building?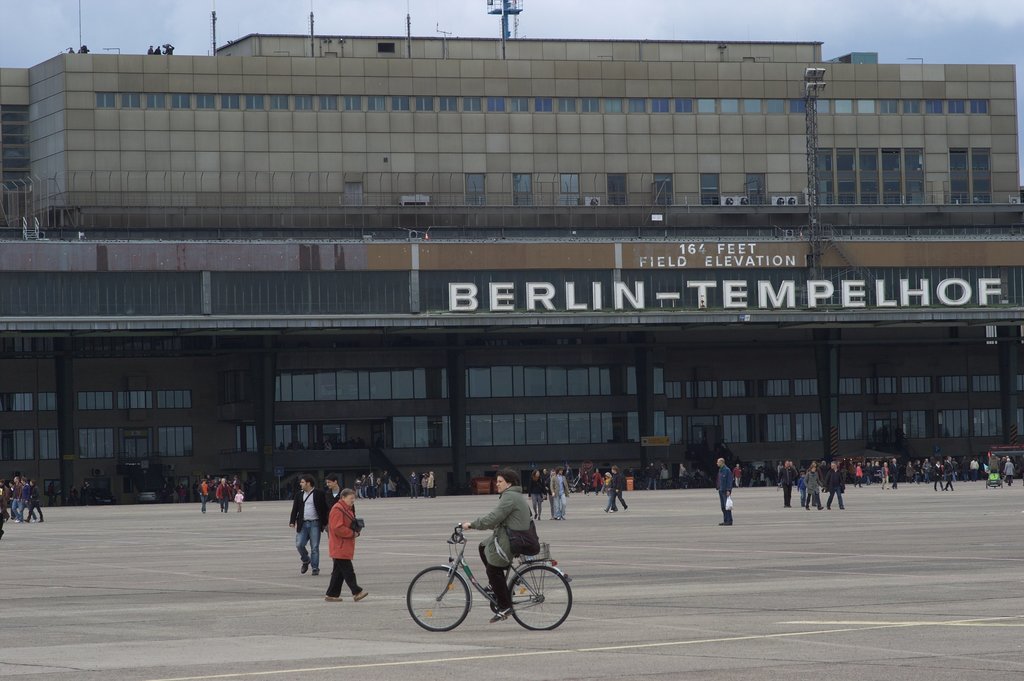
0:0:1023:506
